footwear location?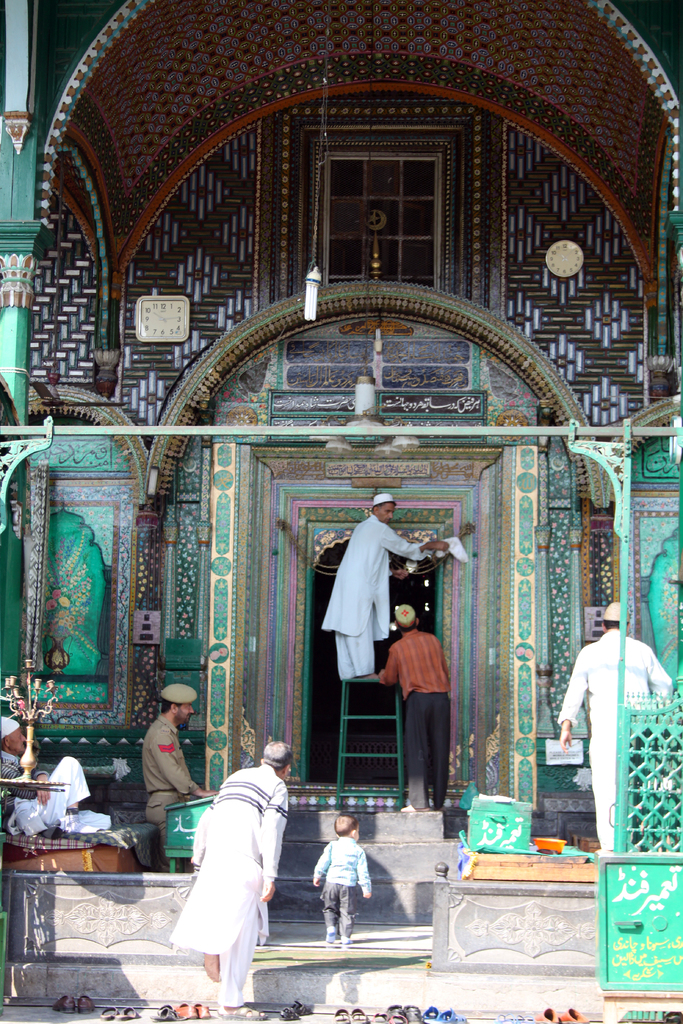
560 1007 588 1023
